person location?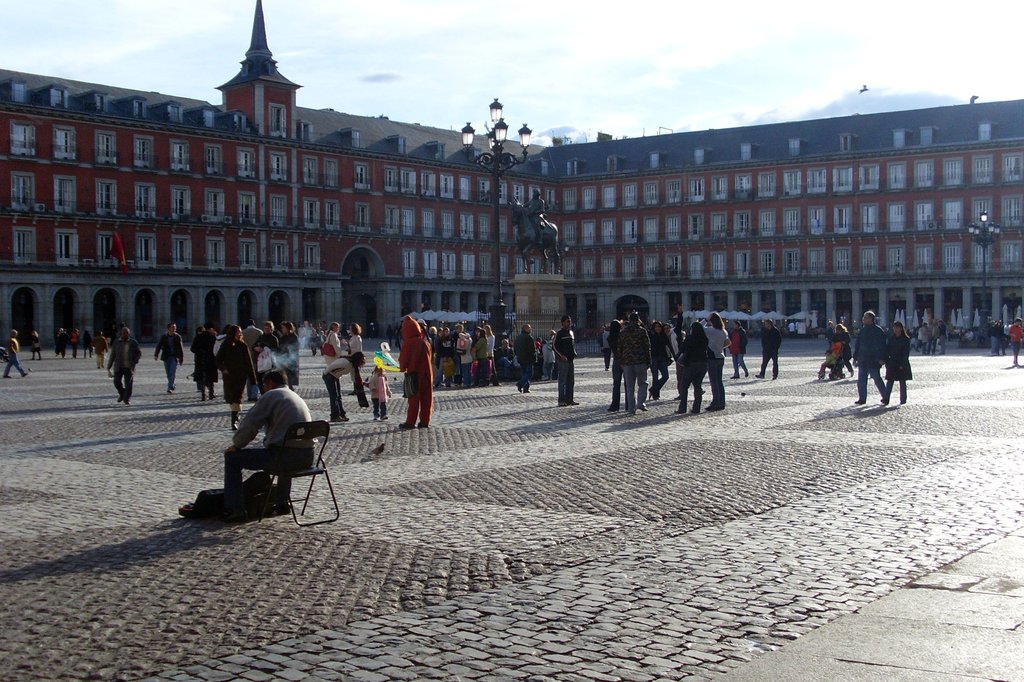
left=349, top=322, right=364, bottom=350
